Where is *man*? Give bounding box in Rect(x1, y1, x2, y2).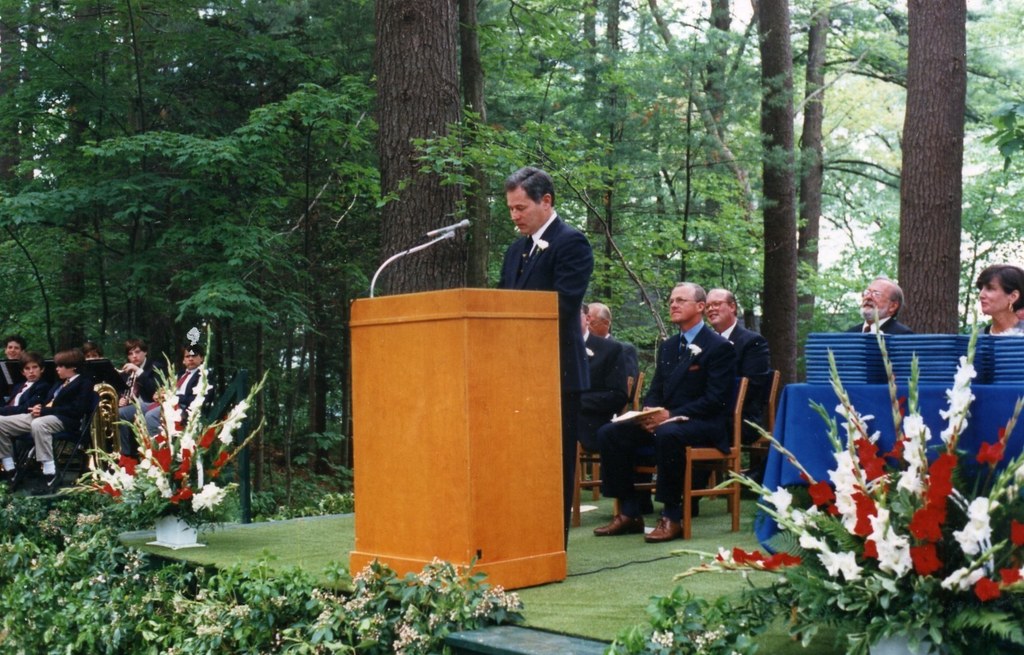
Rect(845, 275, 917, 336).
